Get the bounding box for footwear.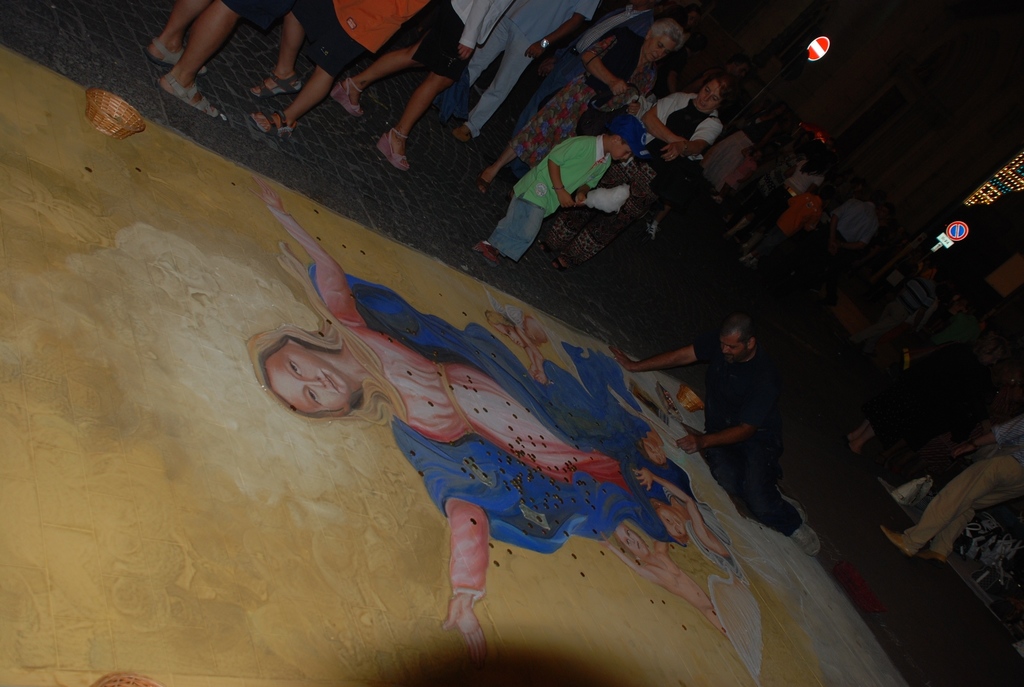
468,241,506,265.
